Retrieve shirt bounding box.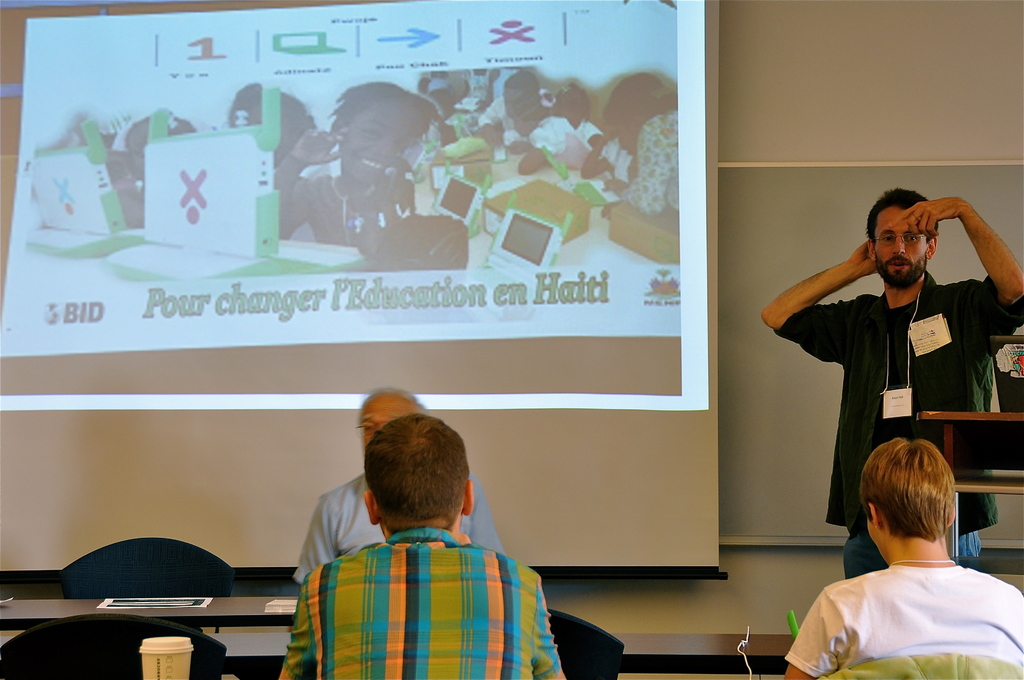
Bounding box: detection(282, 528, 561, 679).
